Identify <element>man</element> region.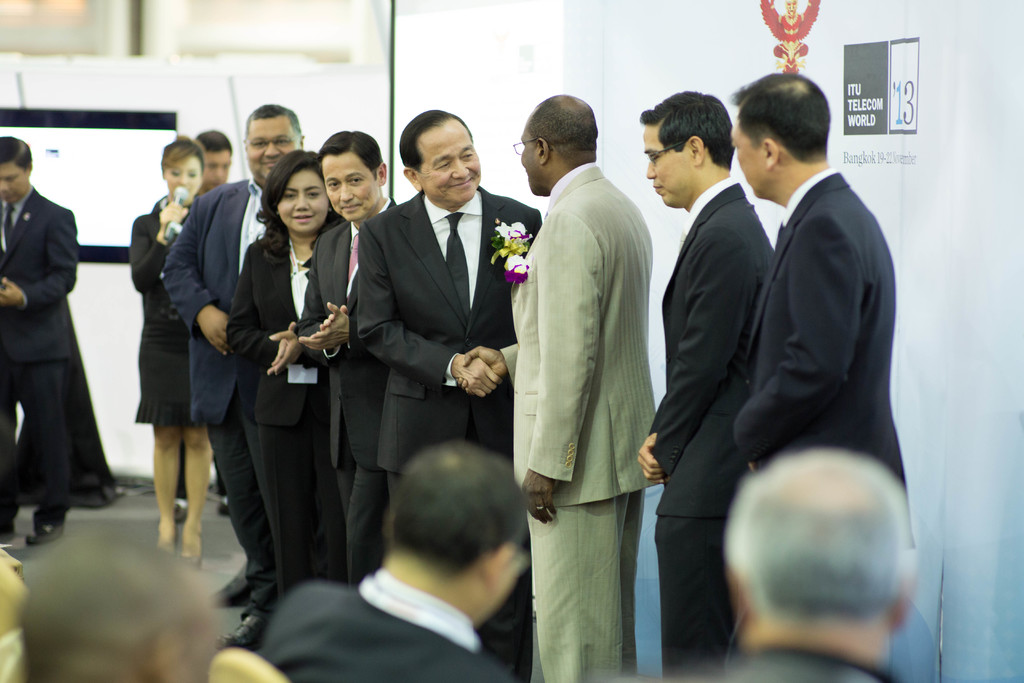
Region: <region>690, 447, 916, 682</region>.
